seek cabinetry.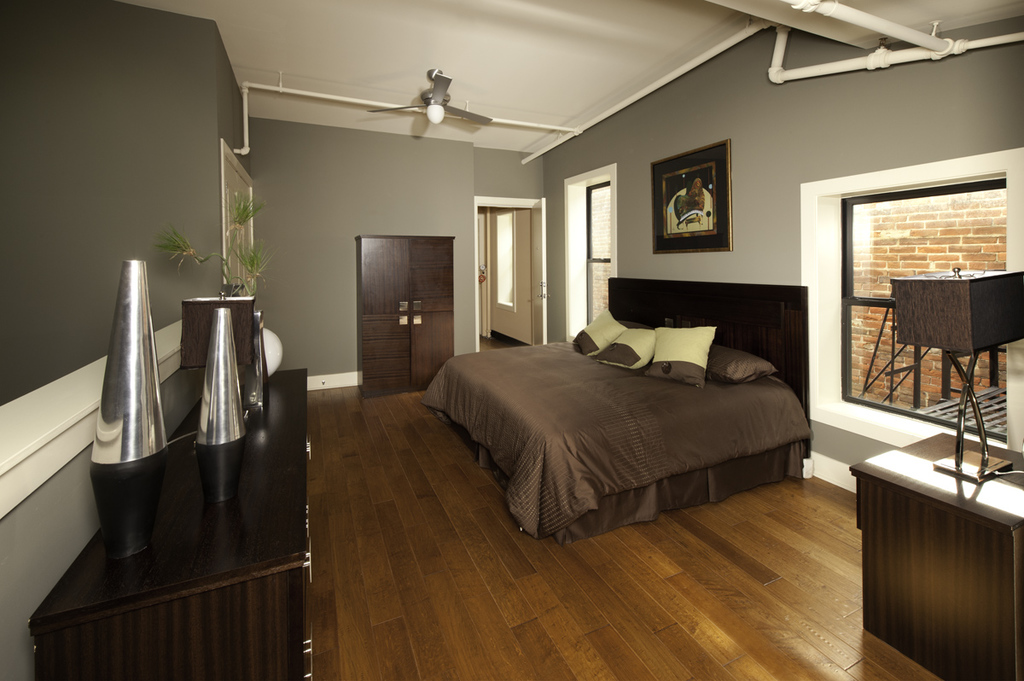
left=32, top=365, right=318, bottom=680.
